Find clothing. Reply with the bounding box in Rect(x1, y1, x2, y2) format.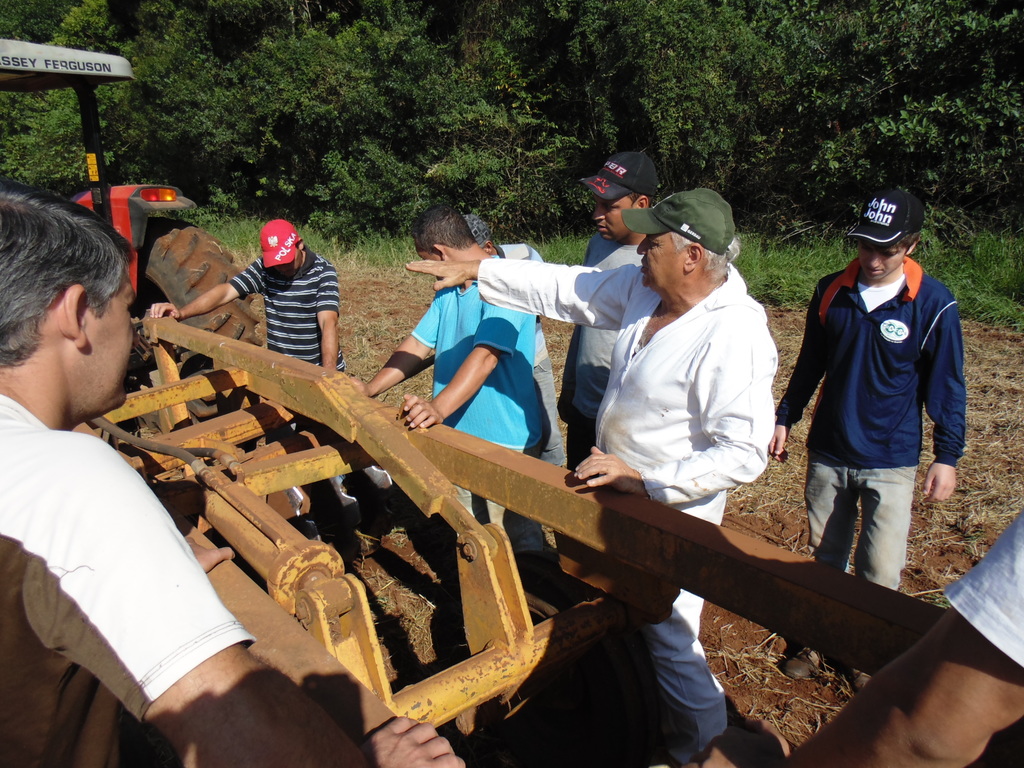
Rect(472, 264, 783, 764).
